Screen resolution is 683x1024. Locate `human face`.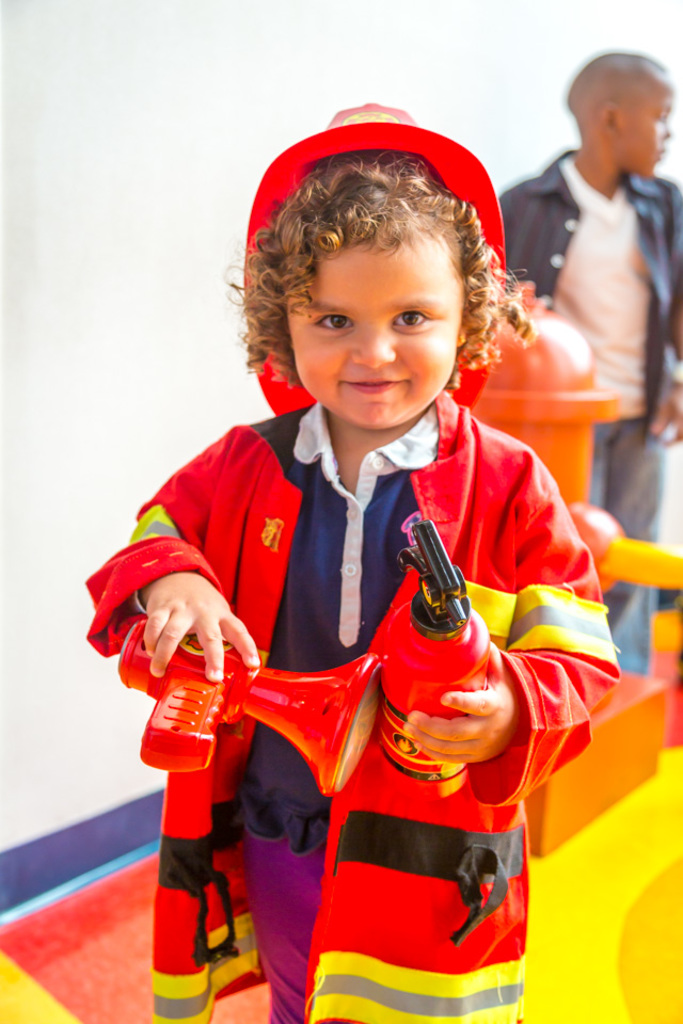
box=[284, 223, 460, 428].
